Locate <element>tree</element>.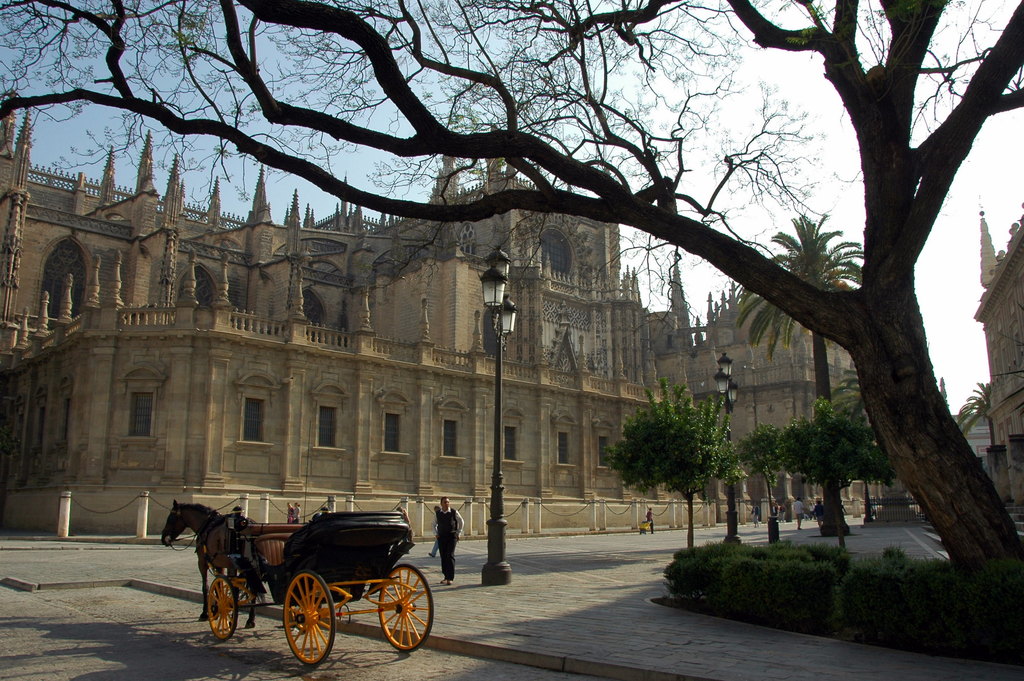
Bounding box: <box>719,218,866,529</box>.
